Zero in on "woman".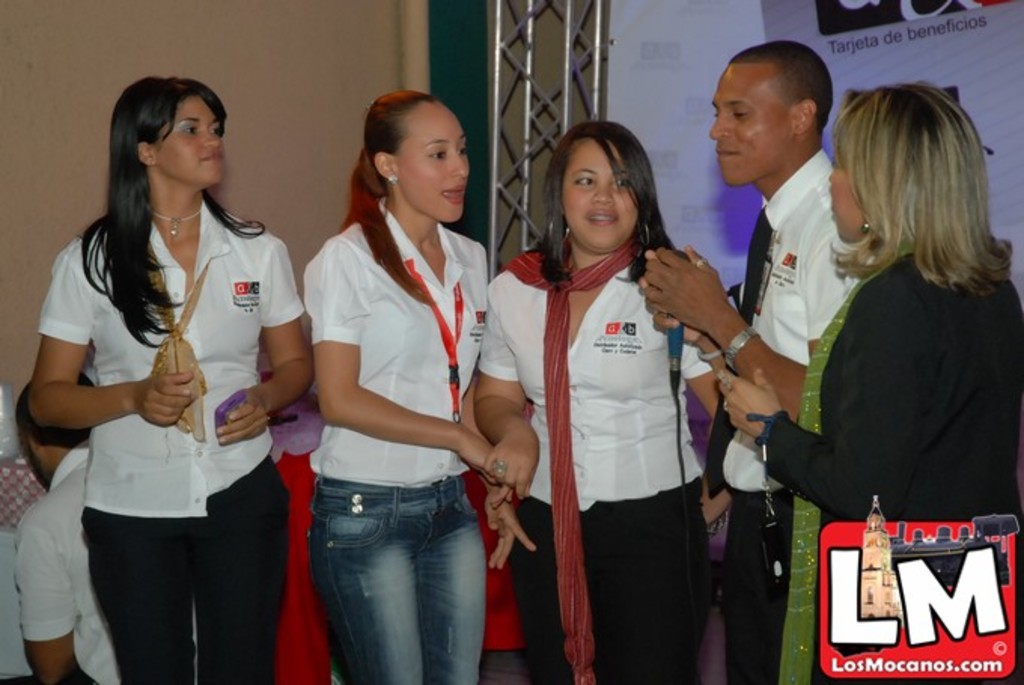
Zeroed in: l=300, t=93, r=542, b=683.
